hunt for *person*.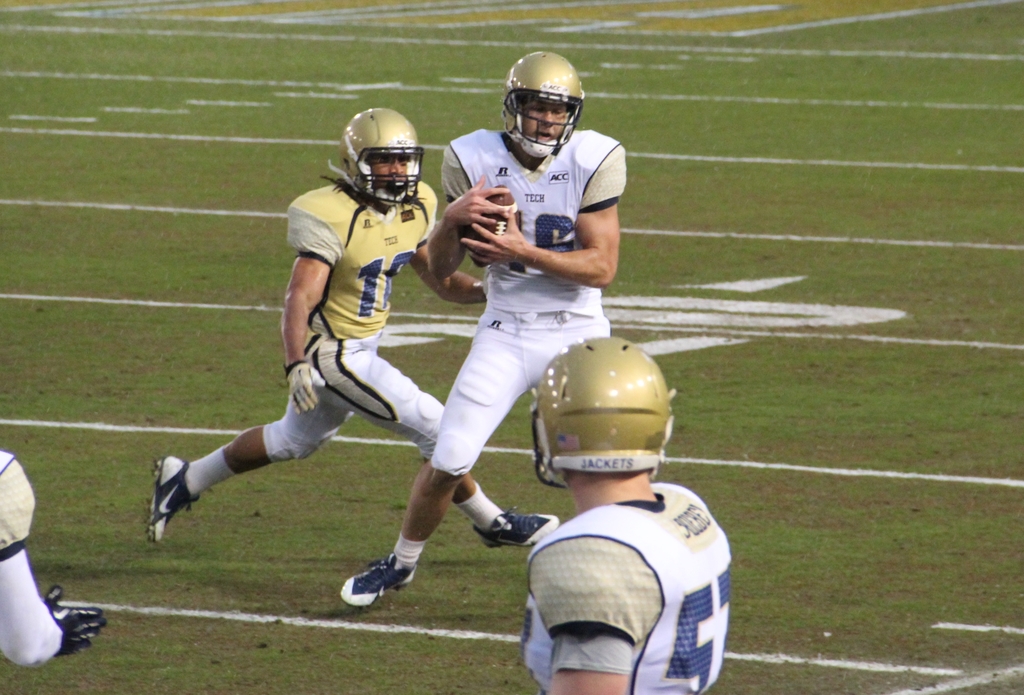
Hunted down at box=[145, 113, 562, 552].
